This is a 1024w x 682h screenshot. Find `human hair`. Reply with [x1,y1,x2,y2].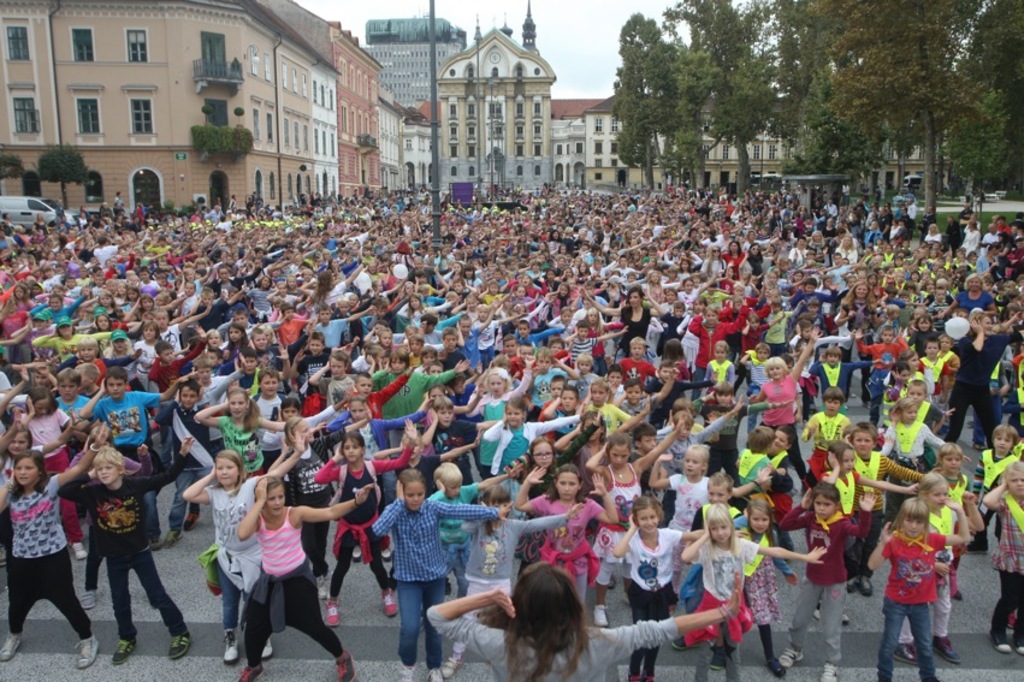
[55,366,79,386].
